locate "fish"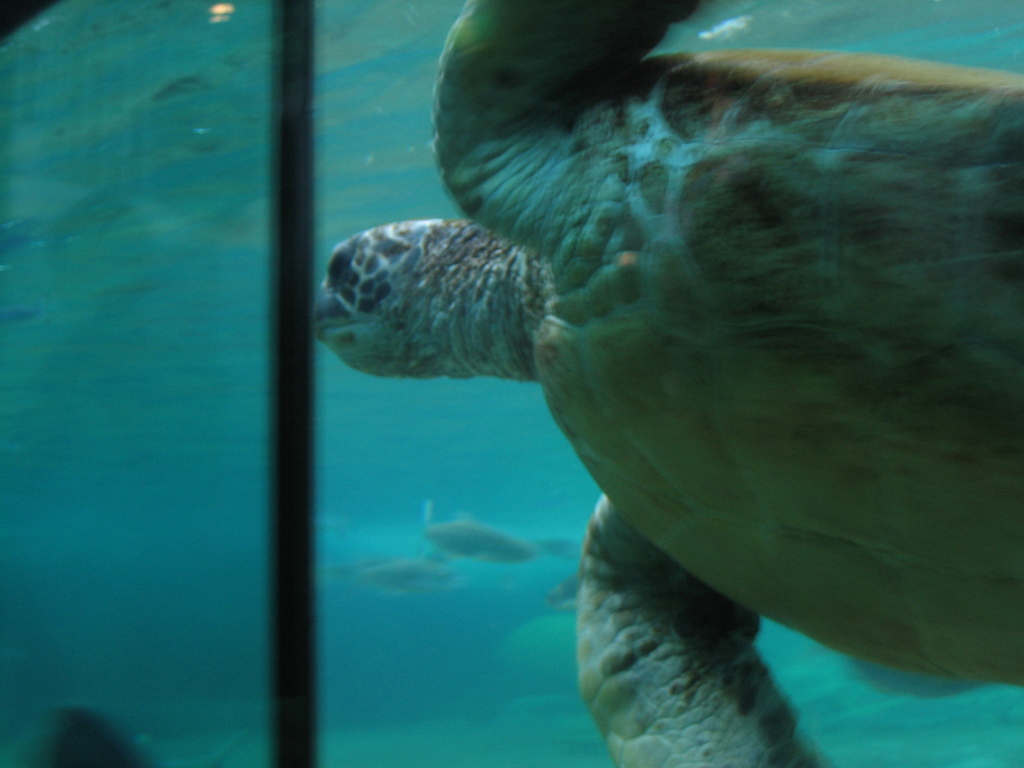
x1=413 y1=504 x2=546 y2=575
